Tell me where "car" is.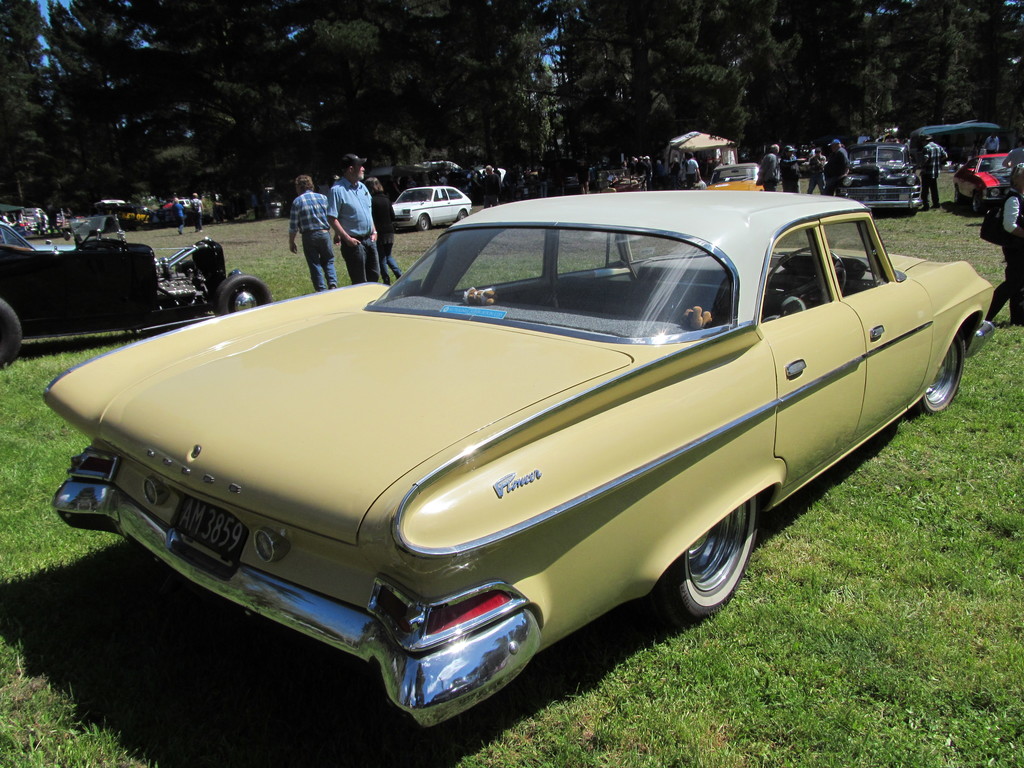
"car" is at [120,209,150,232].
